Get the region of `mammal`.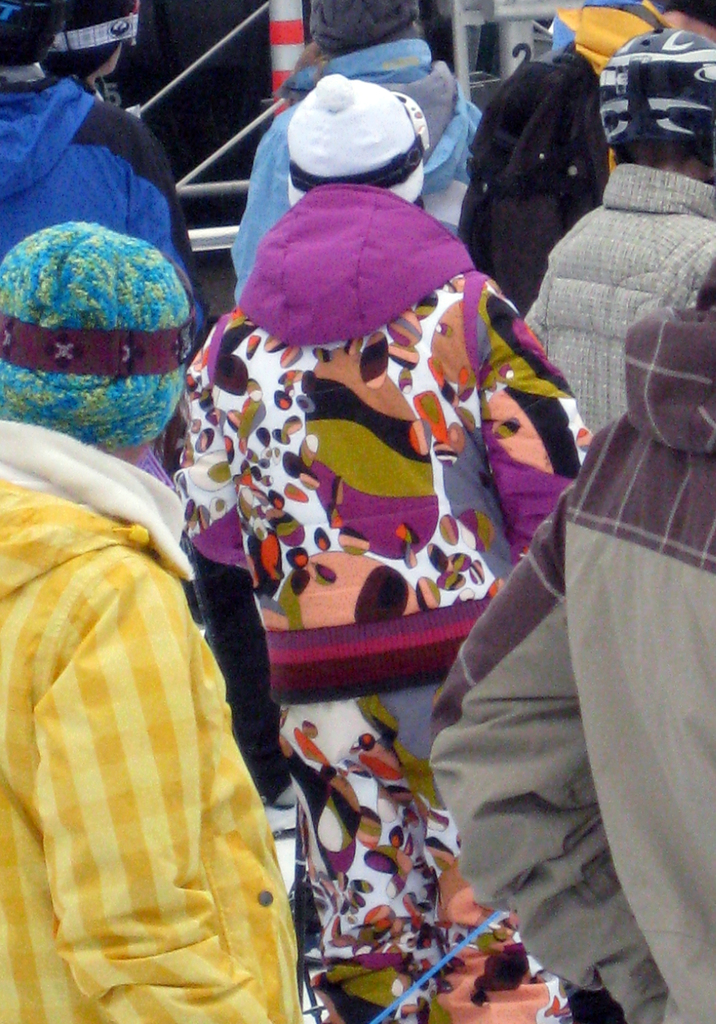
left=230, top=0, right=482, bottom=302.
